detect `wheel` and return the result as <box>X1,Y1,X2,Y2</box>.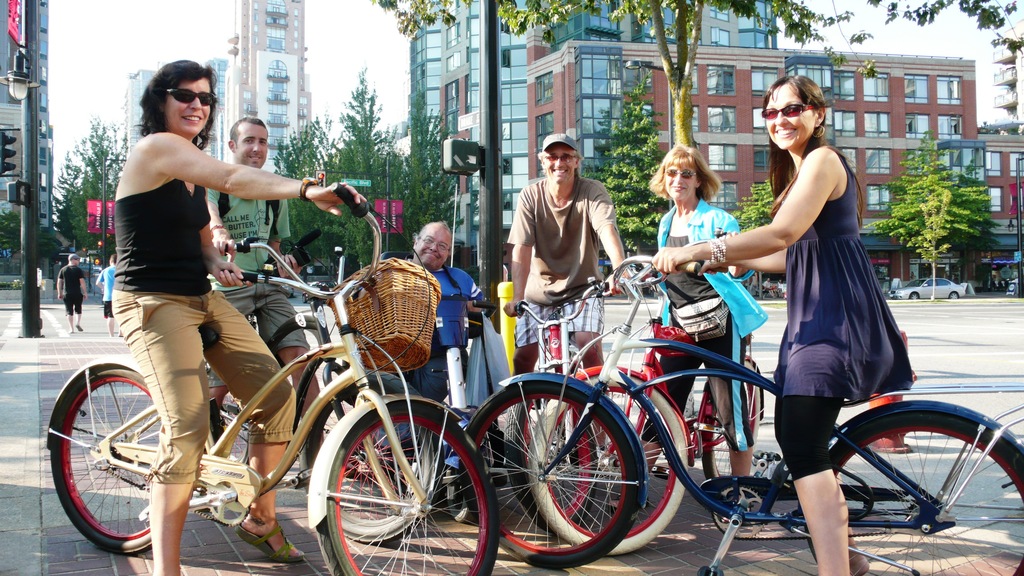
<box>698,353,761,479</box>.
